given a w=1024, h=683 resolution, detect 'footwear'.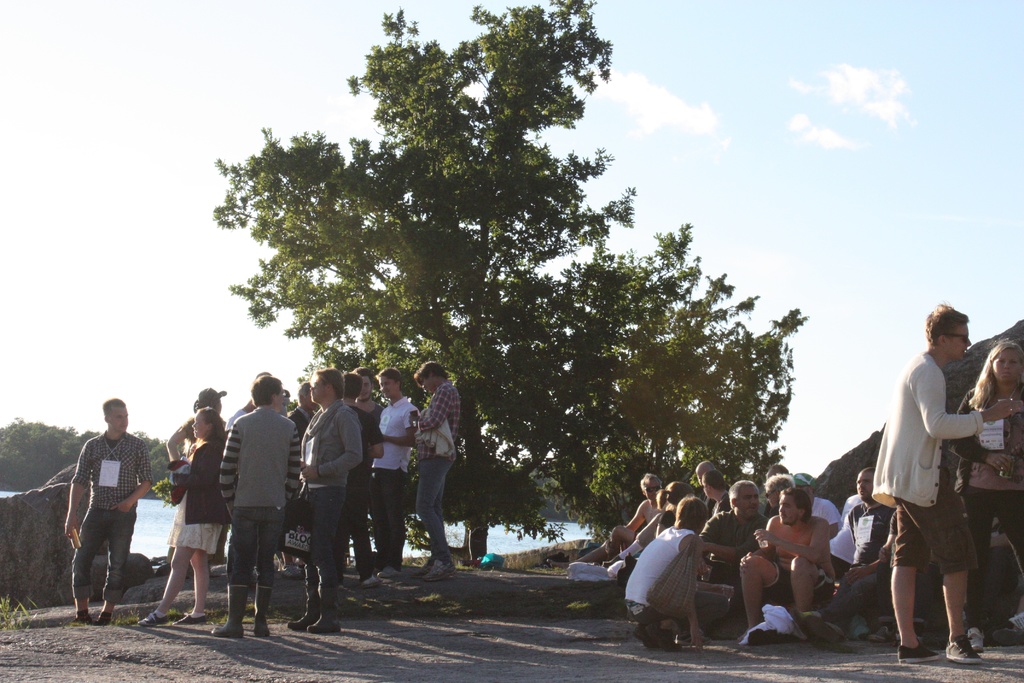
left=966, top=629, right=984, bottom=651.
